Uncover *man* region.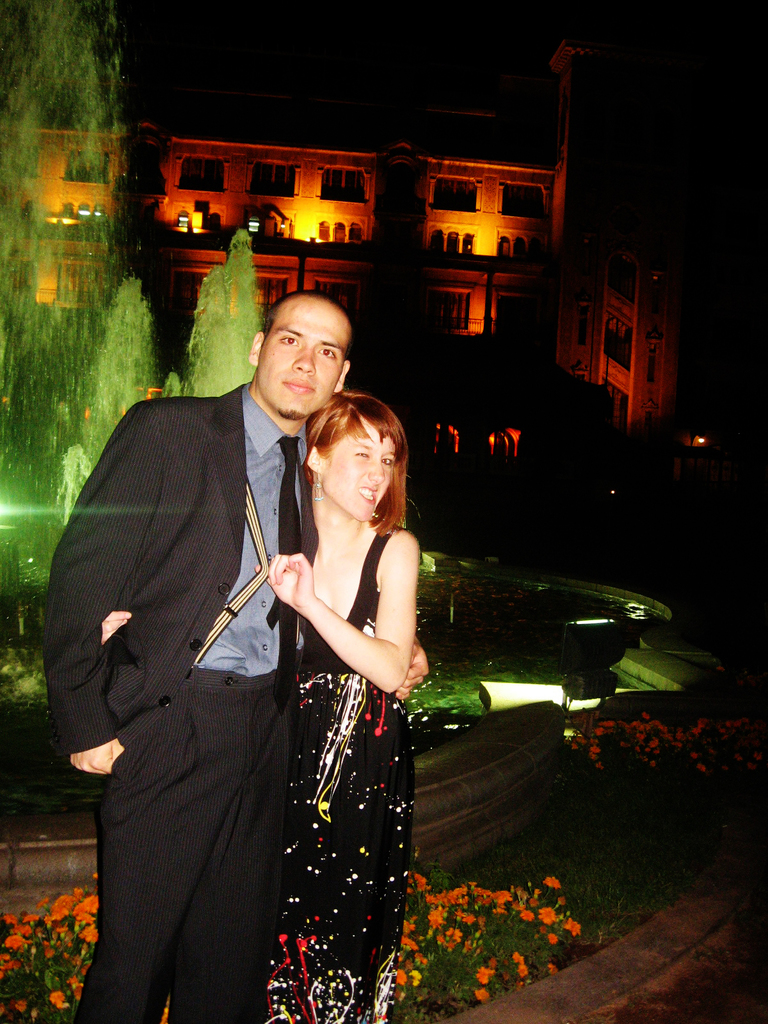
Uncovered: 29 280 413 1023.
